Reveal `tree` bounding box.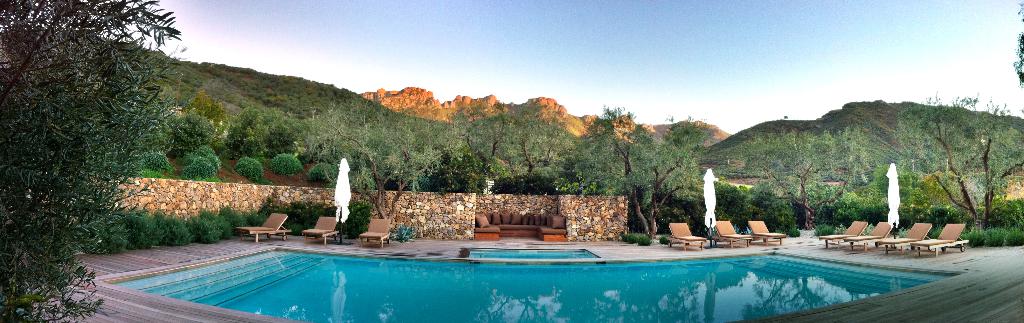
Revealed: x1=472 y1=103 x2=509 y2=156.
